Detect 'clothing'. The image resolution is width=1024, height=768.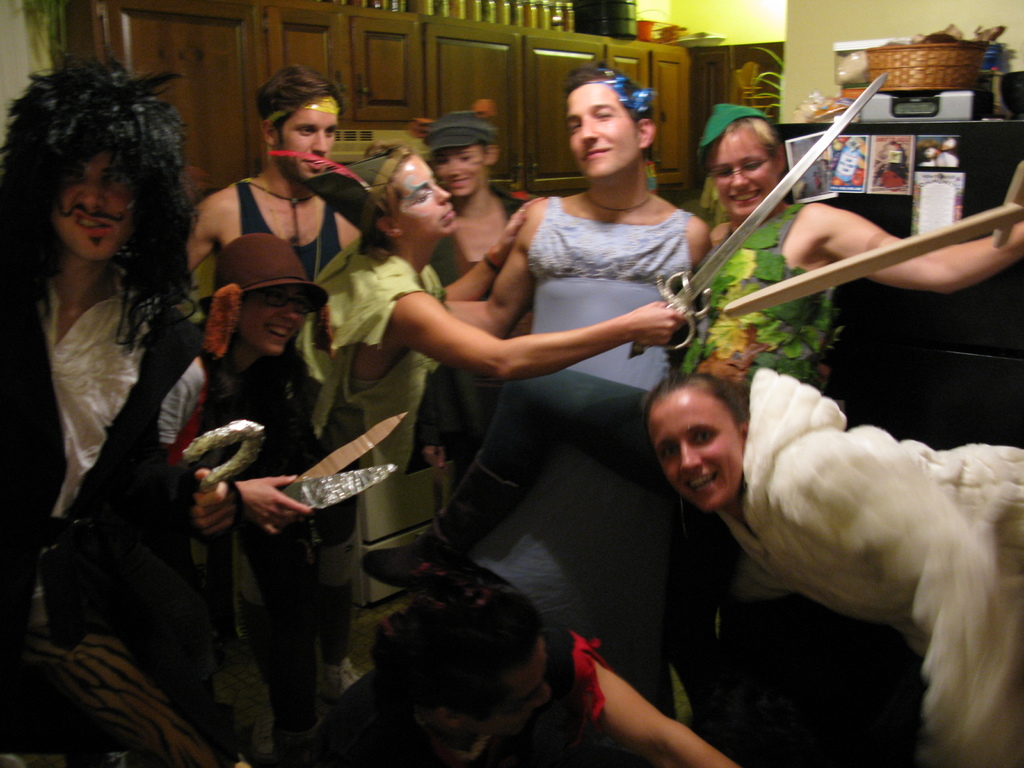
[left=144, top=325, right=357, bottom=624].
